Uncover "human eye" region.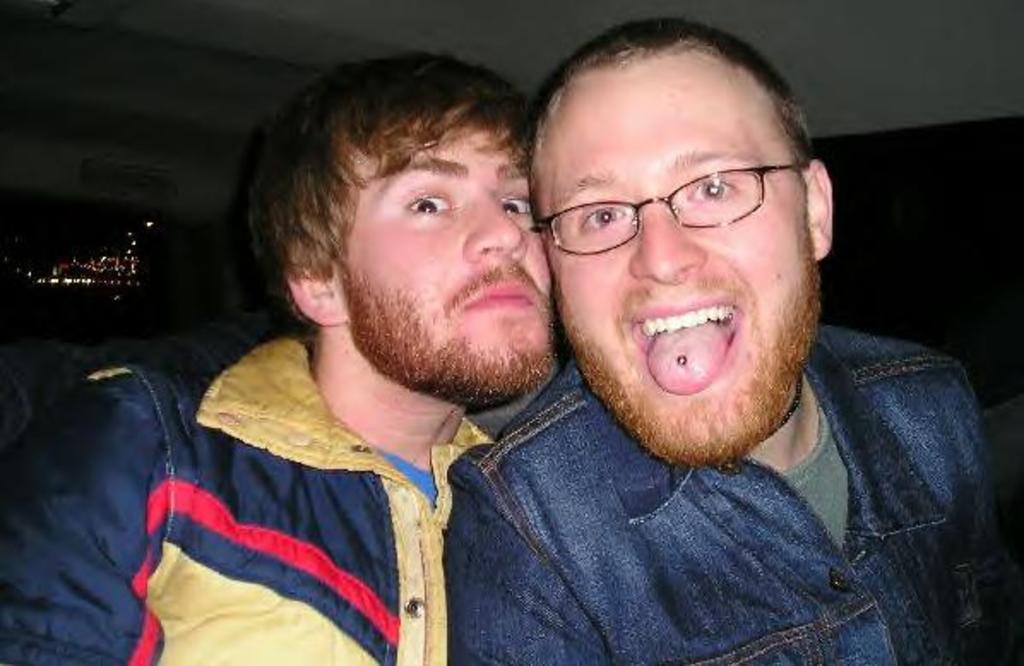
Uncovered: detection(401, 192, 455, 216).
